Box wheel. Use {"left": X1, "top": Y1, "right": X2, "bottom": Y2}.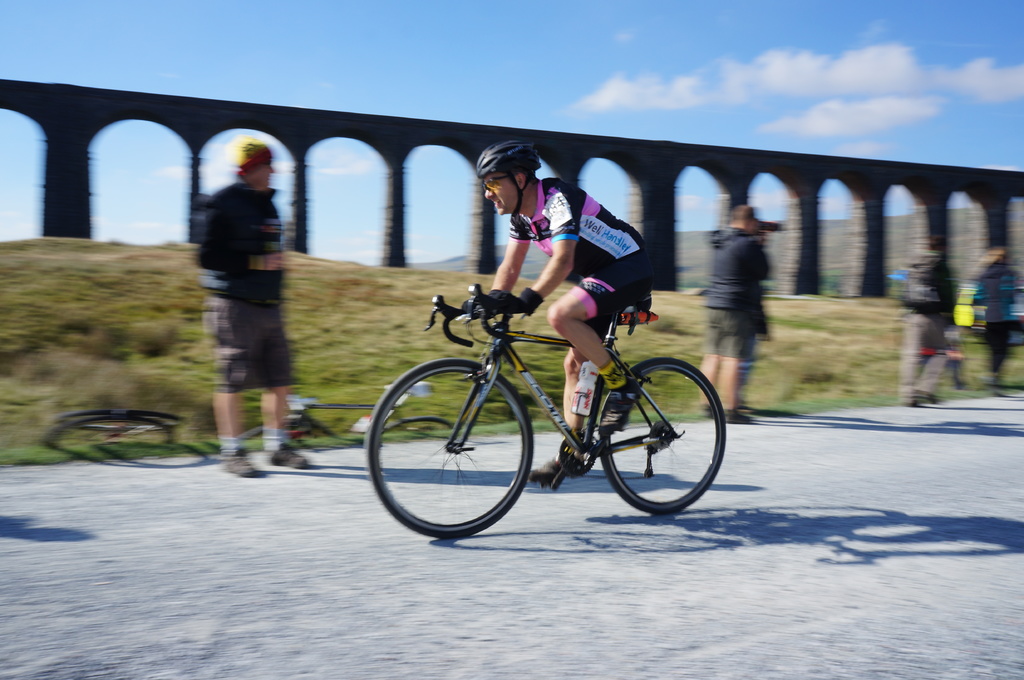
{"left": 596, "top": 358, "right": 728, "bottom": 514}.
